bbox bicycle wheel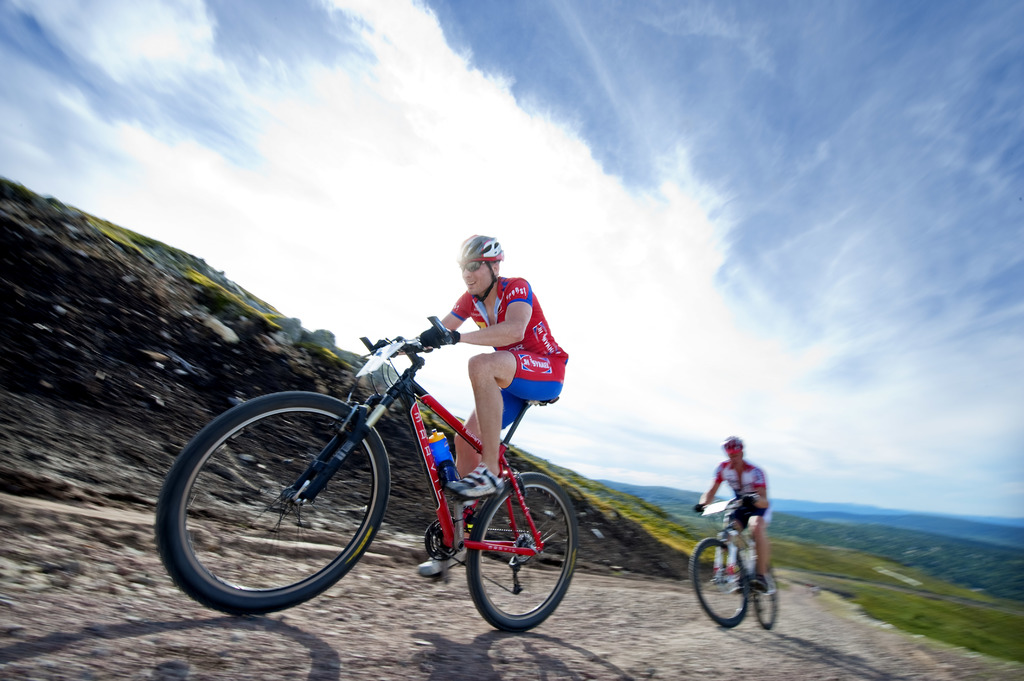
162,387,396,623
